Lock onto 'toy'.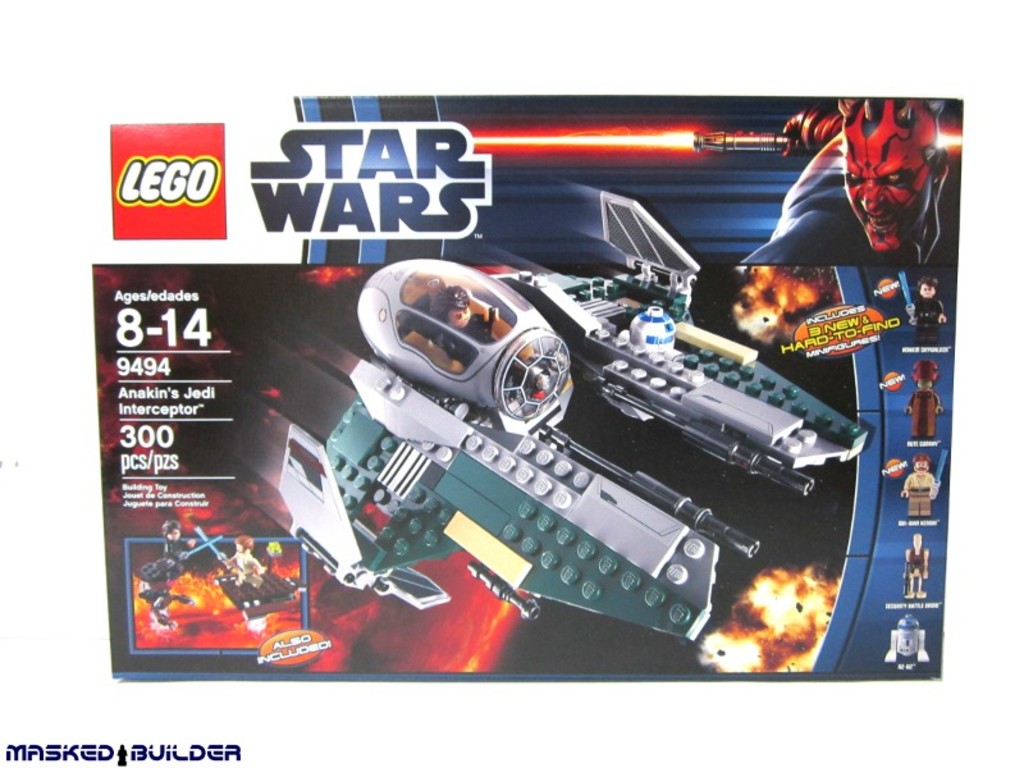
Locked: bbox=(891, 269, 946, 339).
